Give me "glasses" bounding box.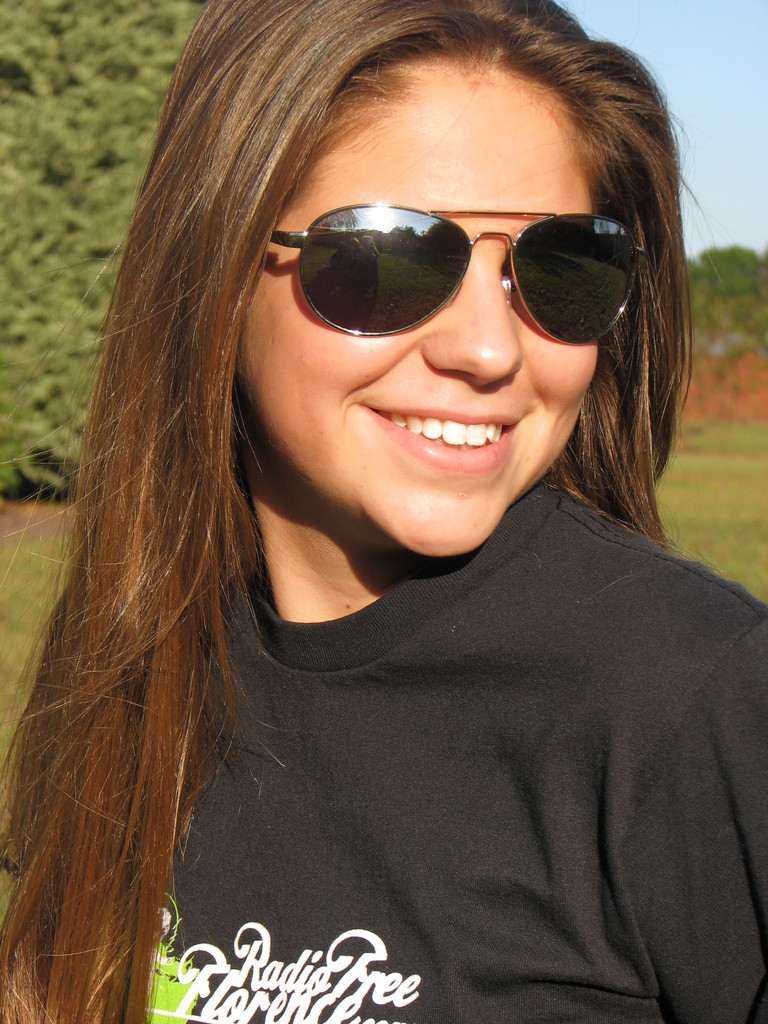
(278, 207, 643, 342).
